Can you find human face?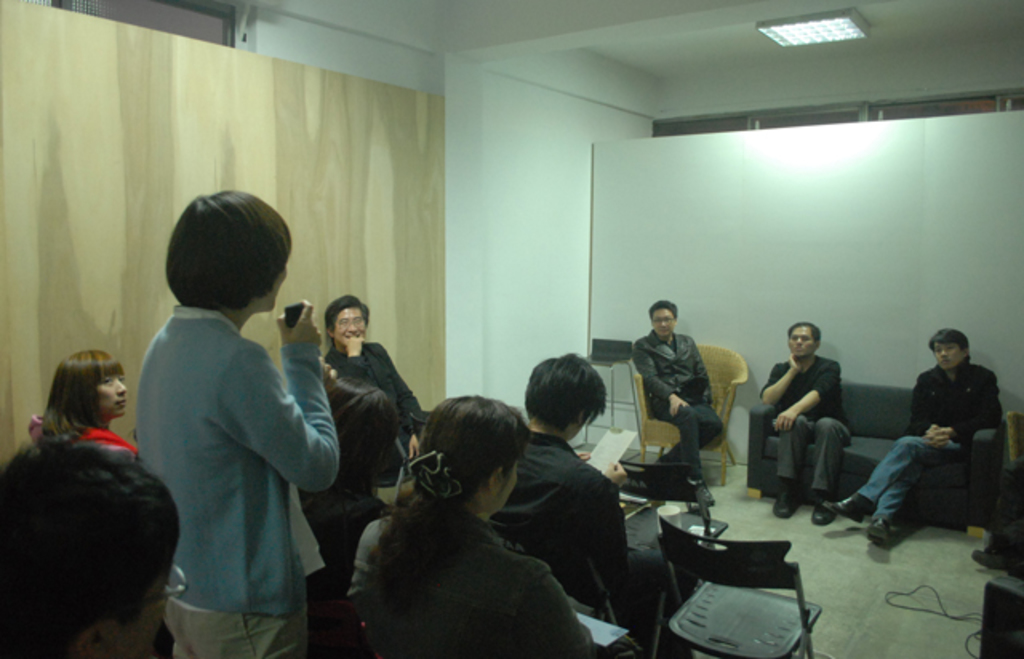
Yes, bounding box: select_region(336, 304, 368, 337).
